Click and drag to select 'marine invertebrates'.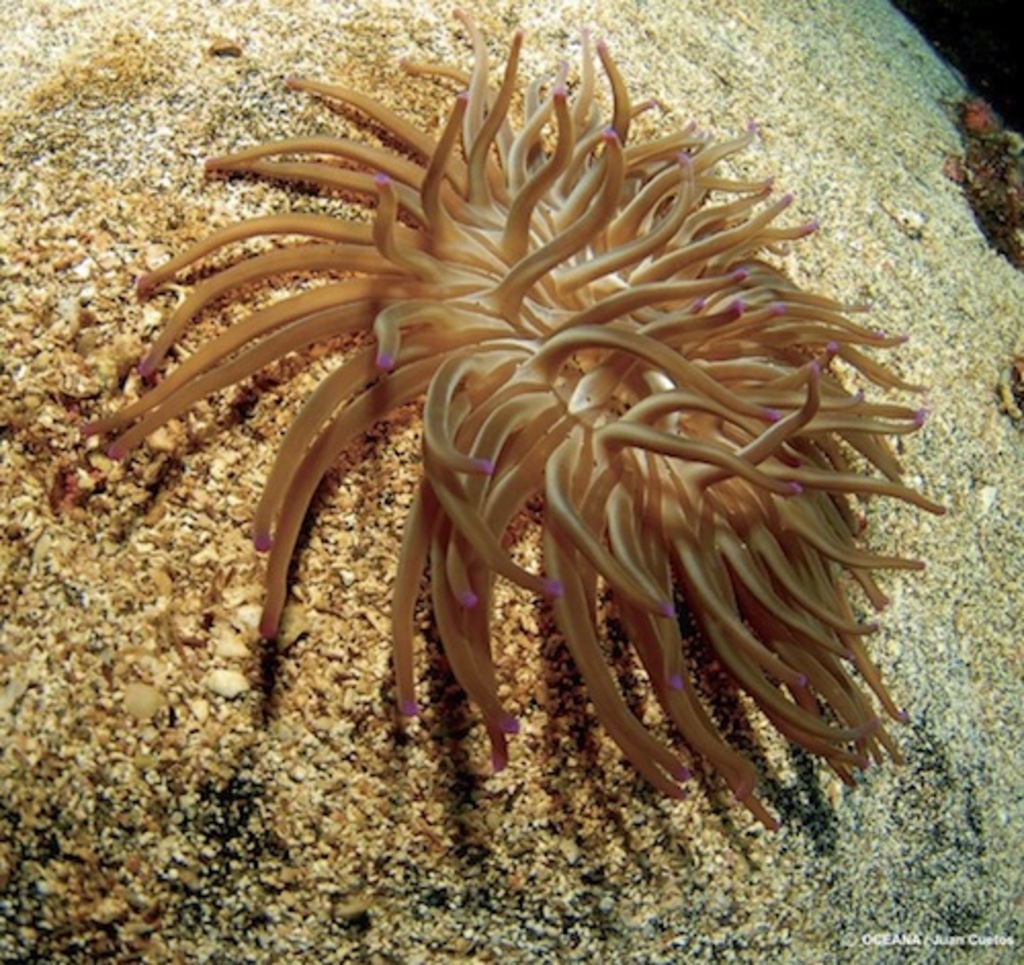
Selection: 313/131/932/803.
